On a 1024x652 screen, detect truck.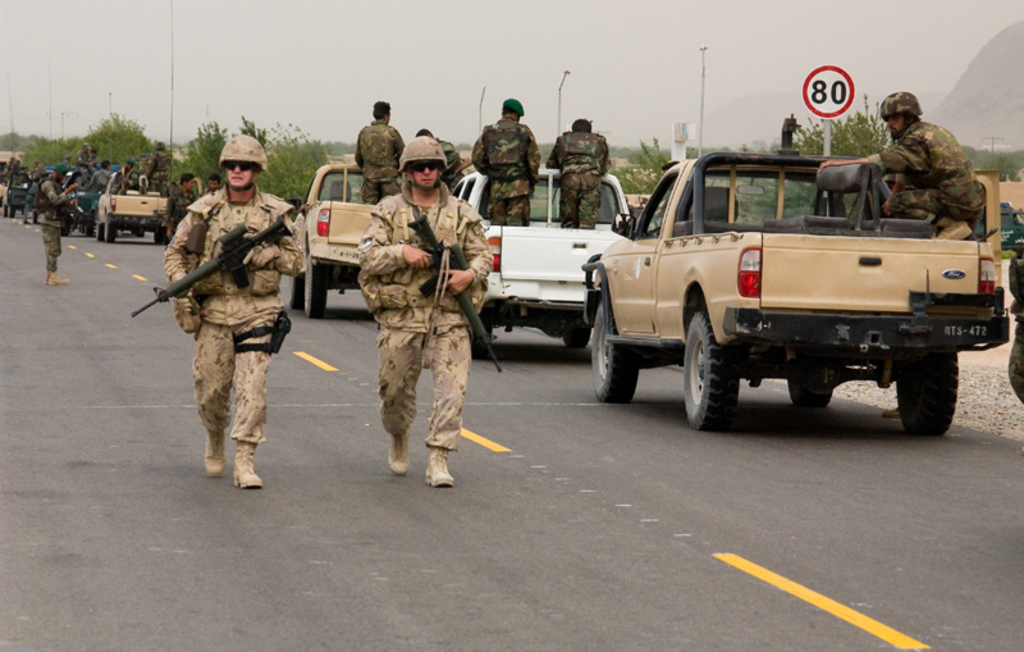
(left=278, top=133, right=468, bottom=346).
